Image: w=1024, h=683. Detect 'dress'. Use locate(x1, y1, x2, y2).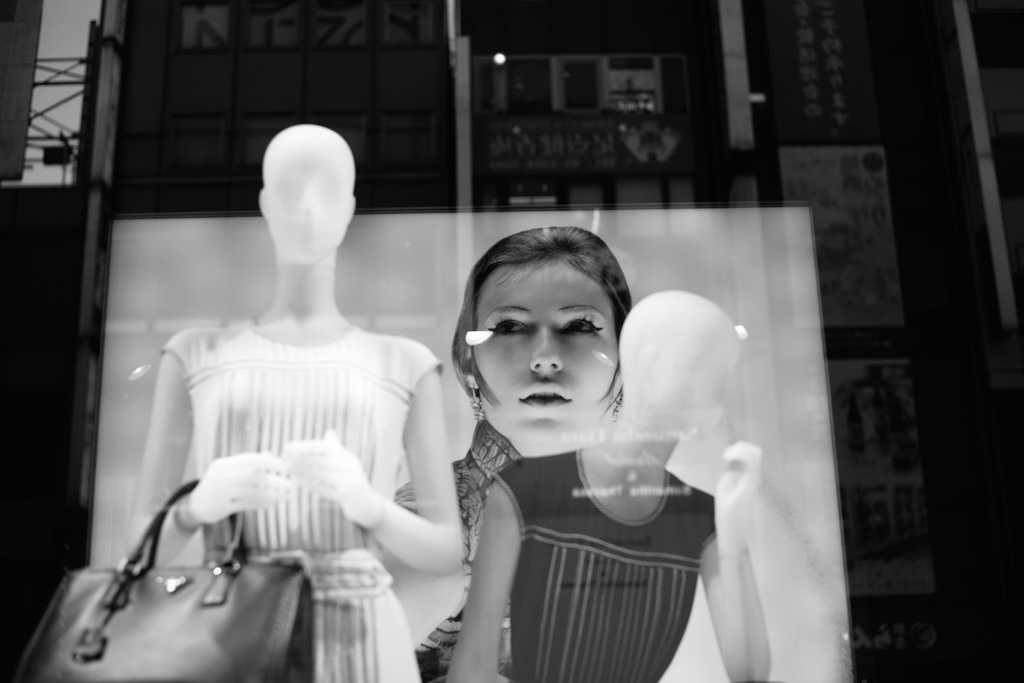
locate(159, 315, 445, 679).
